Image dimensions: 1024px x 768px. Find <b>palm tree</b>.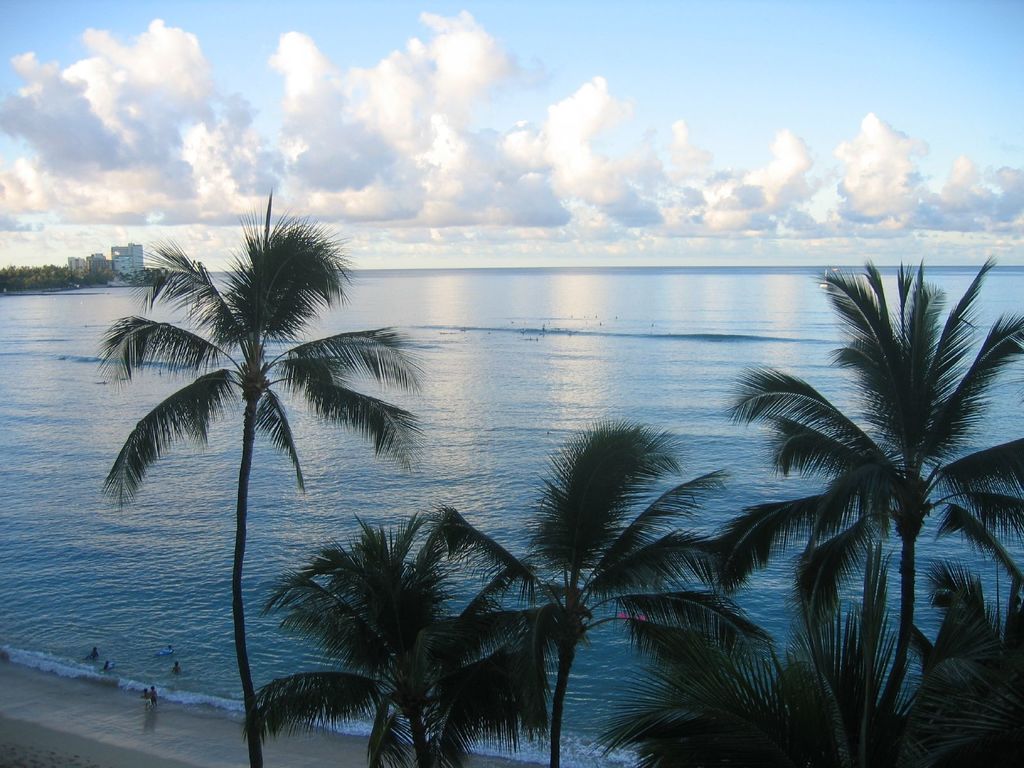
(left=593, top=536, right=1023, bottom=767).
